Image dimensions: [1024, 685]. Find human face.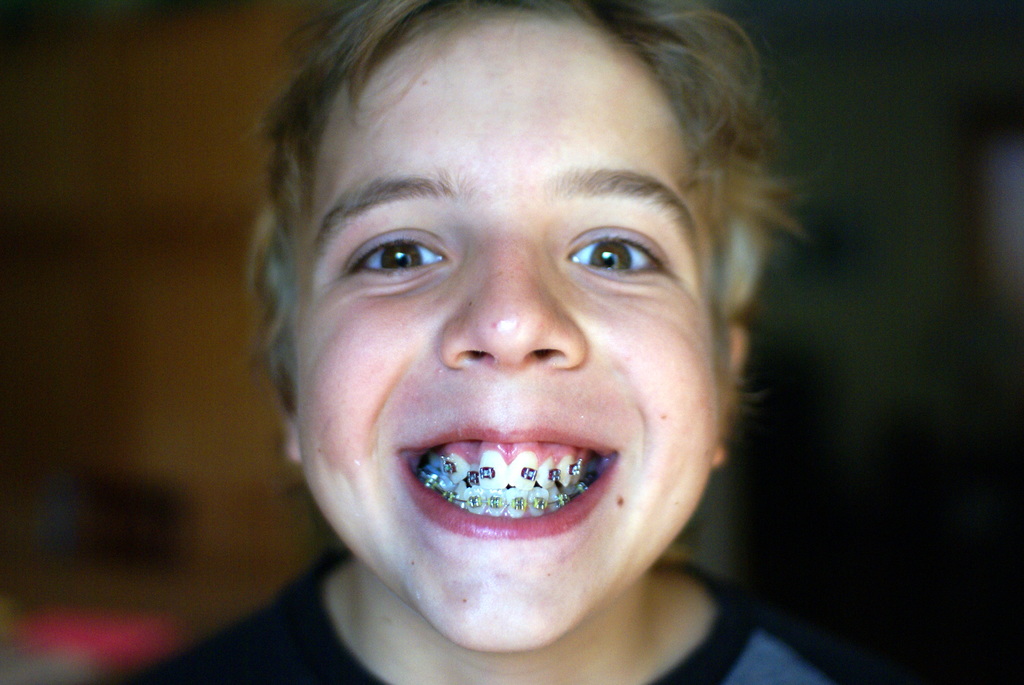
[x1=295, y1=16, x2=716, y2=650].
